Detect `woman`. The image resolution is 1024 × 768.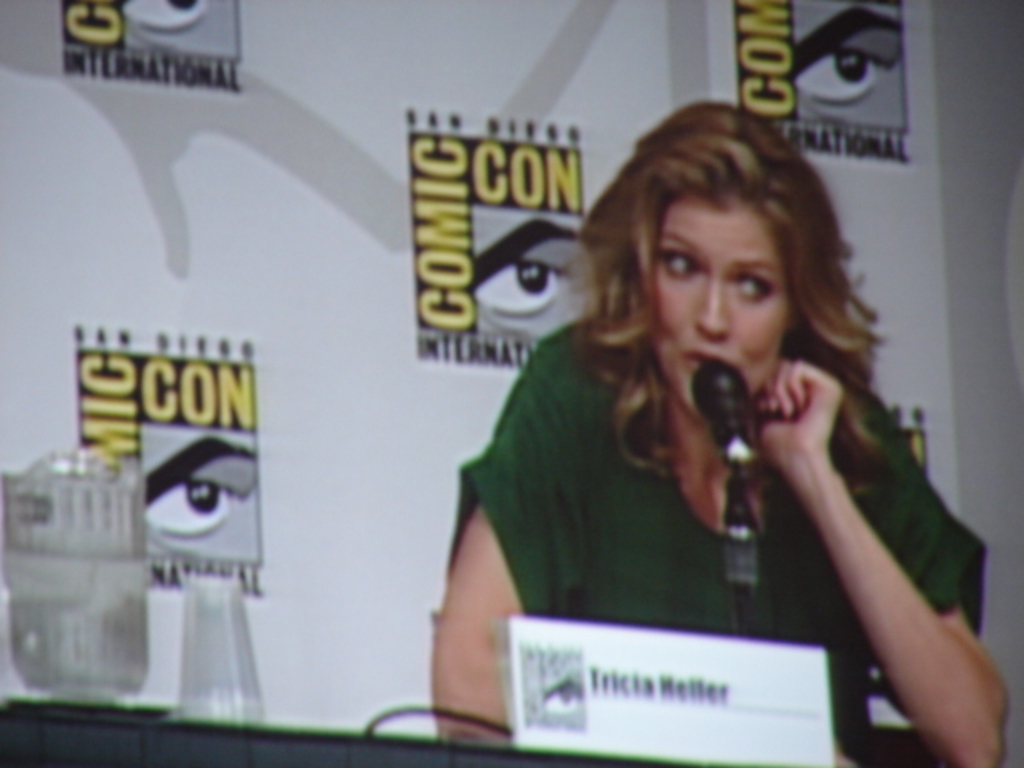
360,125,960,714.
